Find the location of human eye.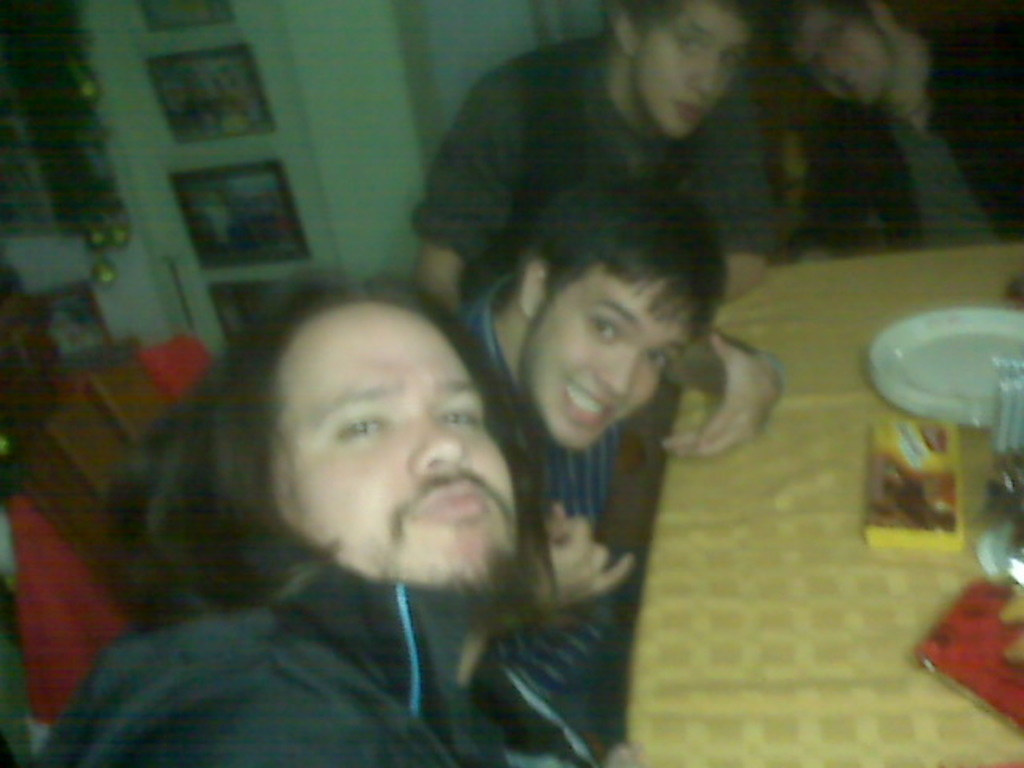
Location: bbox=(587, 317, 618, 344).
